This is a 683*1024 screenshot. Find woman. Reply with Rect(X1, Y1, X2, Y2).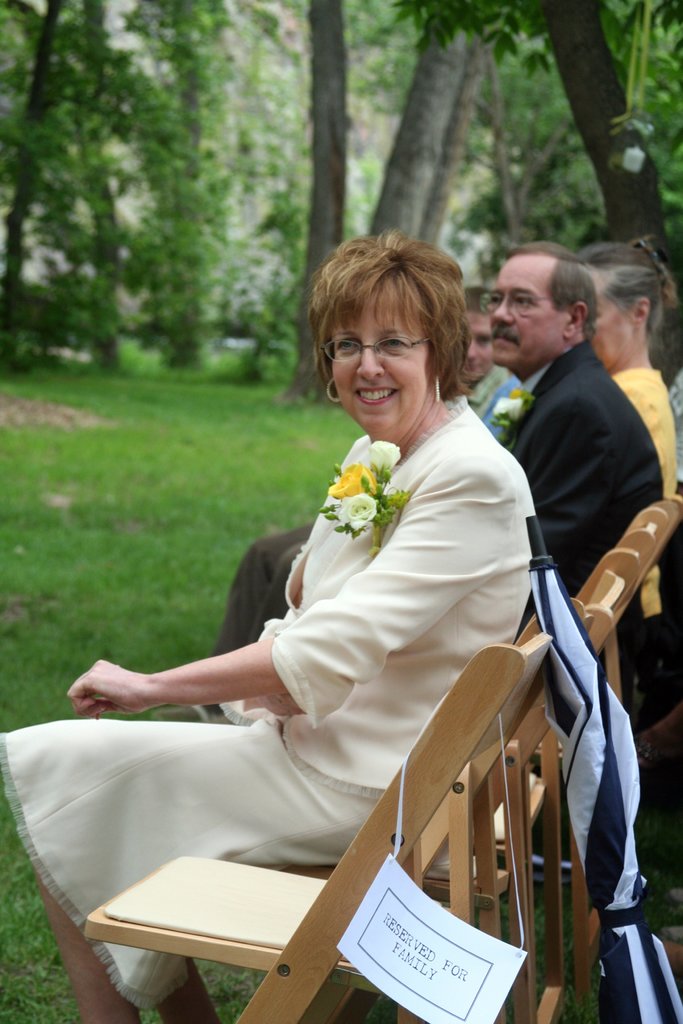
Rect(578, 241, 664, 666).
